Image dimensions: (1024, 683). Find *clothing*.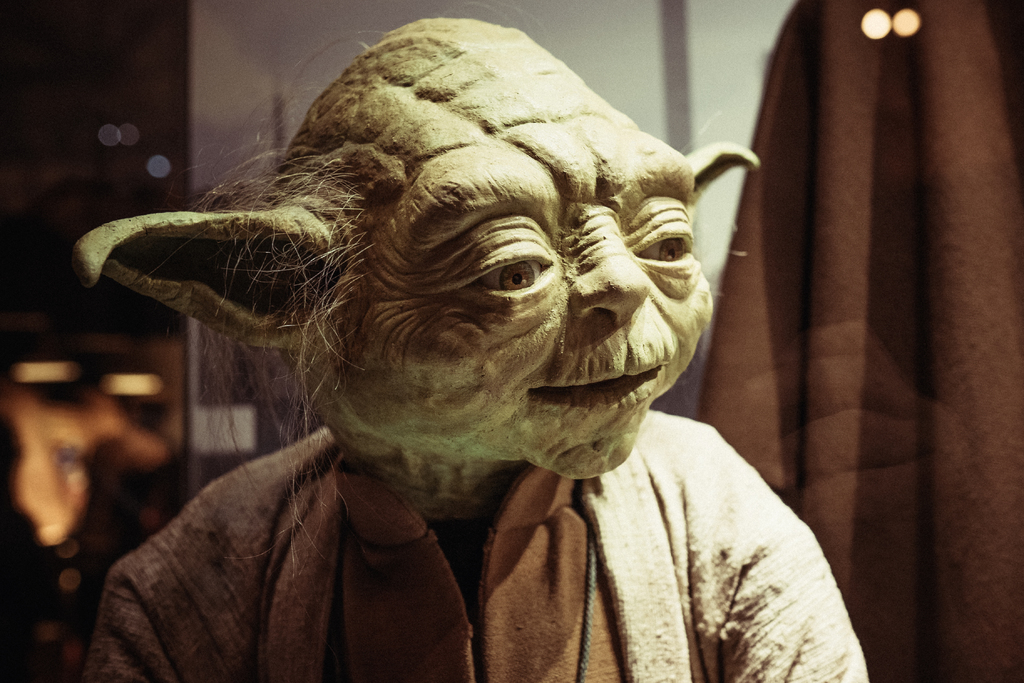
locate(85, 431, 868, 682).
